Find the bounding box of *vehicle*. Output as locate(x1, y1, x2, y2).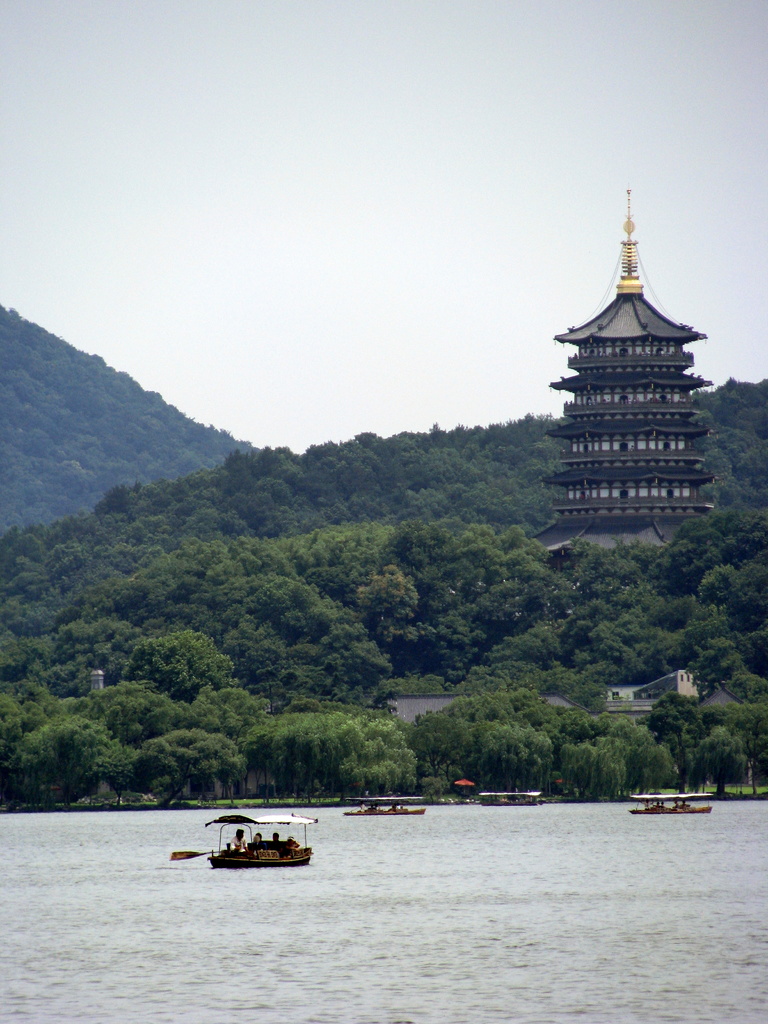
locate(196, 811, 316, 878).
